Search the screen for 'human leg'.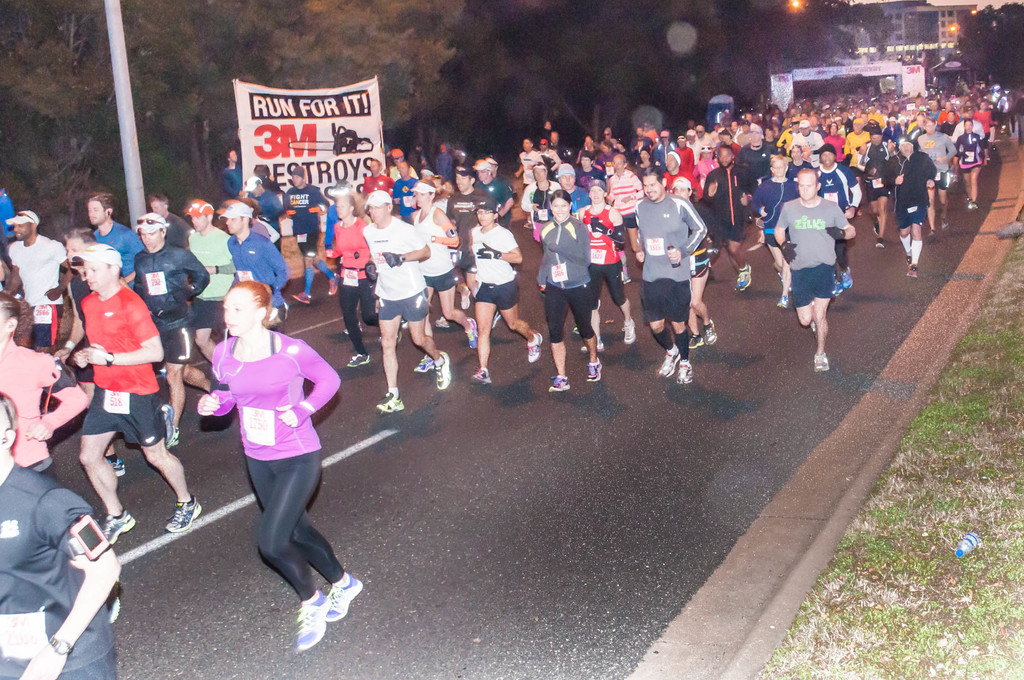
Found at bbox=[876, 194, 888, 245].
